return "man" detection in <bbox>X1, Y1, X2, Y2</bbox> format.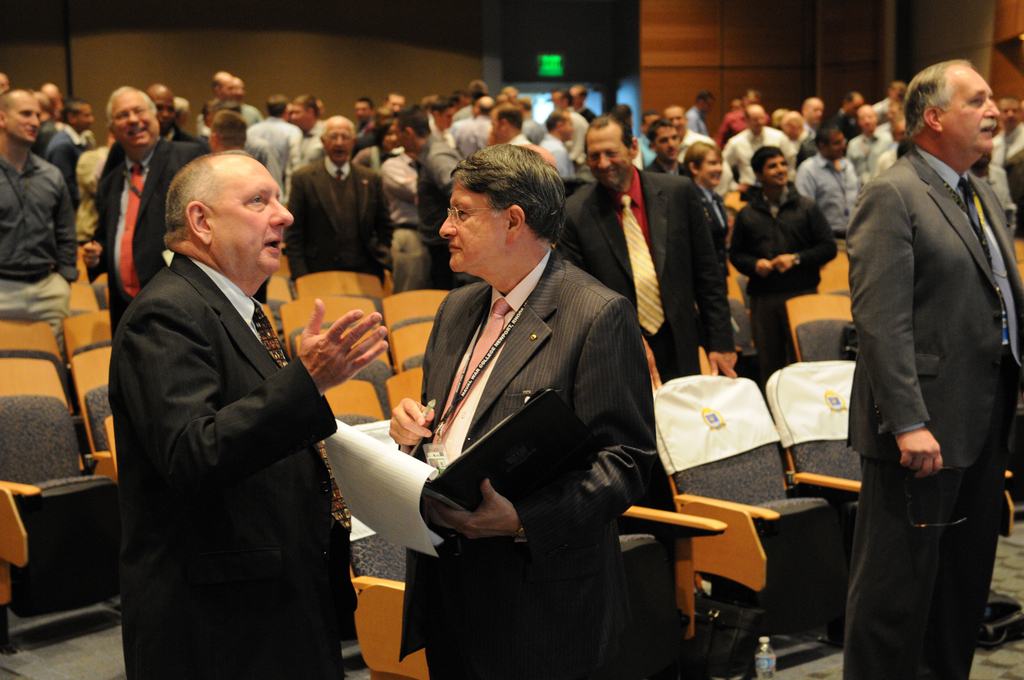
<bbox>98, 105, 367, 669</bbox>.
